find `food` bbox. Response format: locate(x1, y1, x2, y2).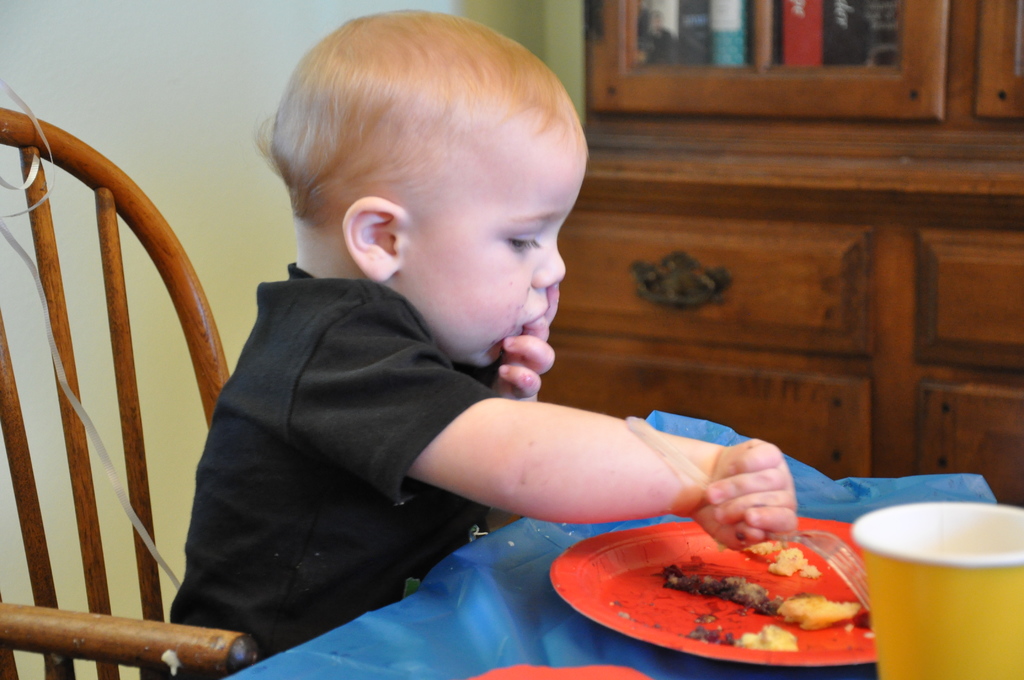
locate(613, 535, 874, 658).
